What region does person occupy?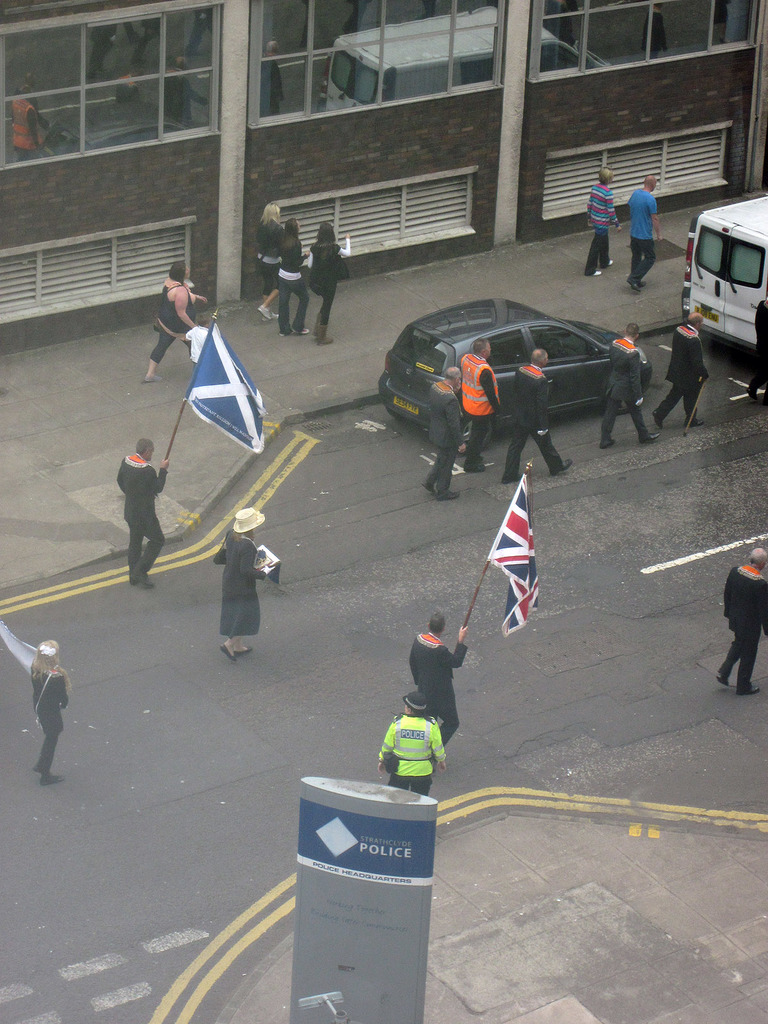
627, 172, 662, 294.
